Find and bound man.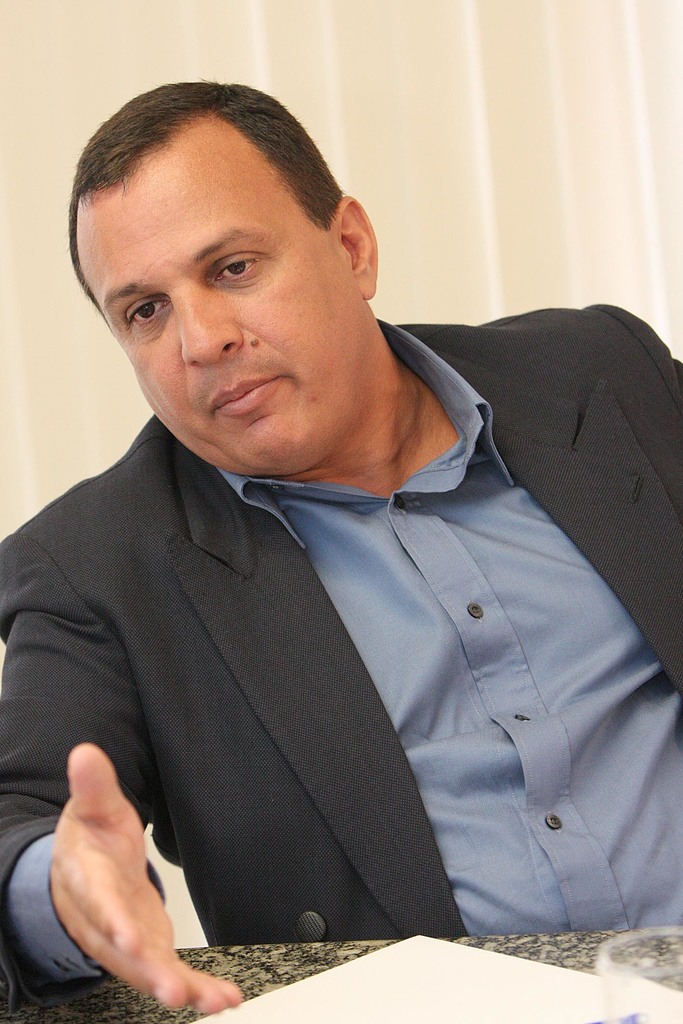
Bound: 4,78,682,969.
